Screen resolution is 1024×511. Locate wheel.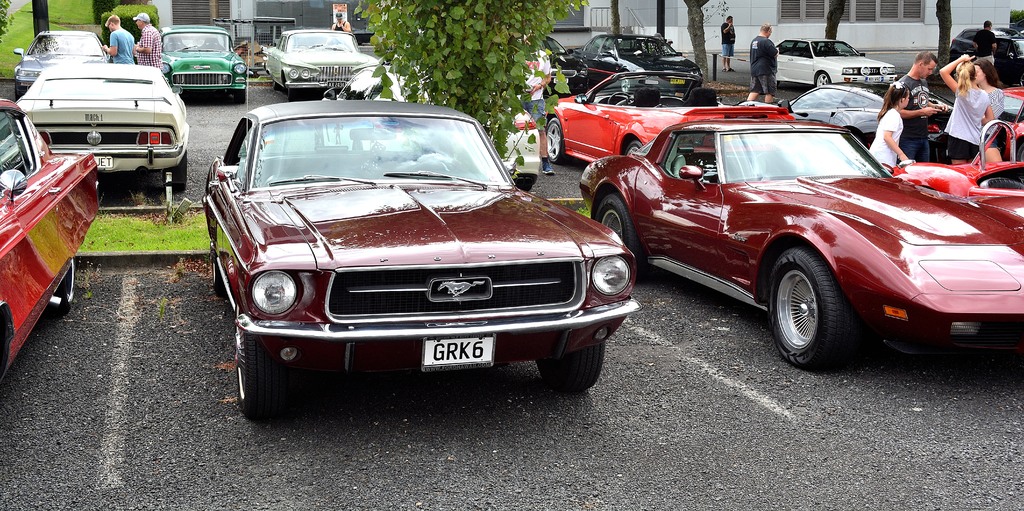
crop(234, 308, 278, 417).
